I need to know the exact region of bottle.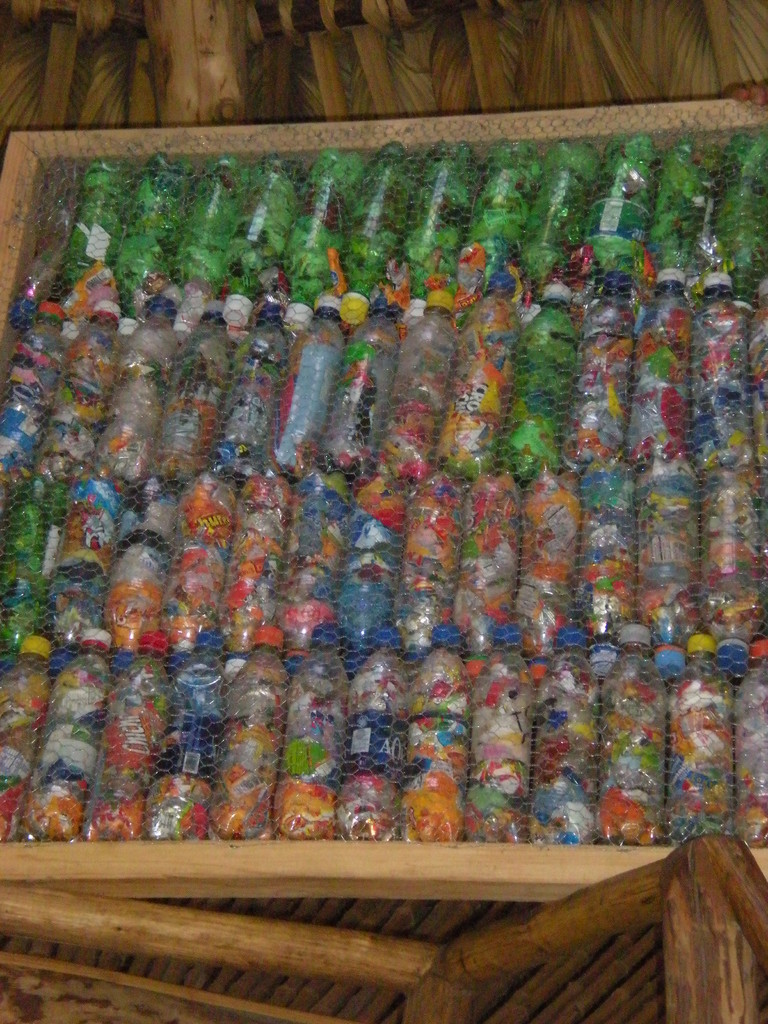
Region: x1=399, y1=476, x2=433, y2=673.
